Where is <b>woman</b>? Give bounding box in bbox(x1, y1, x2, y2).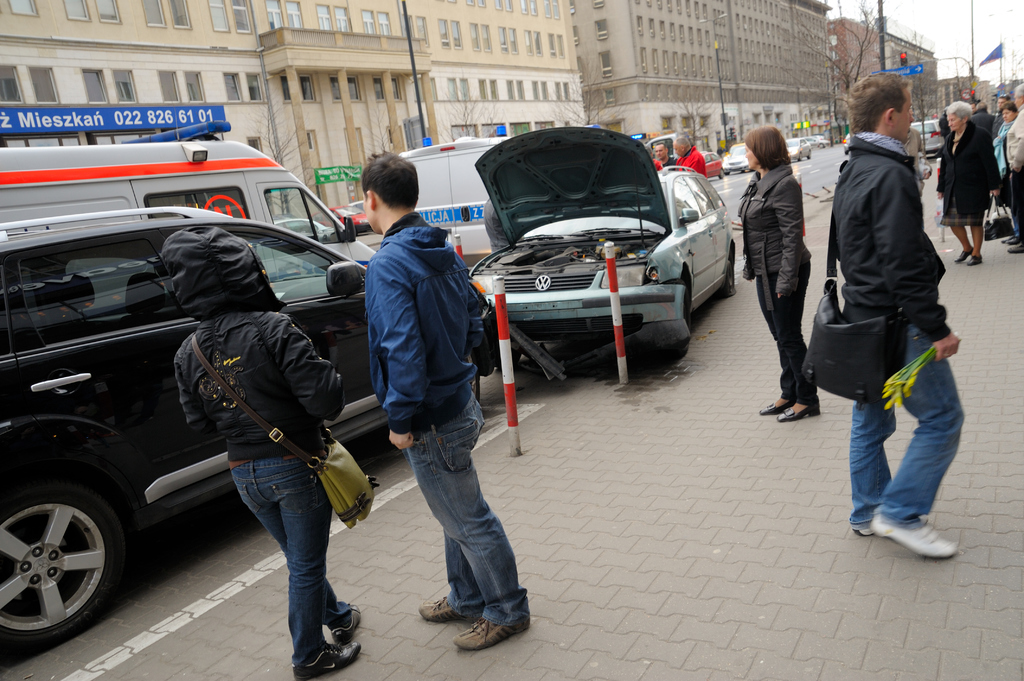
bbox(733, 122, 824, 421).
